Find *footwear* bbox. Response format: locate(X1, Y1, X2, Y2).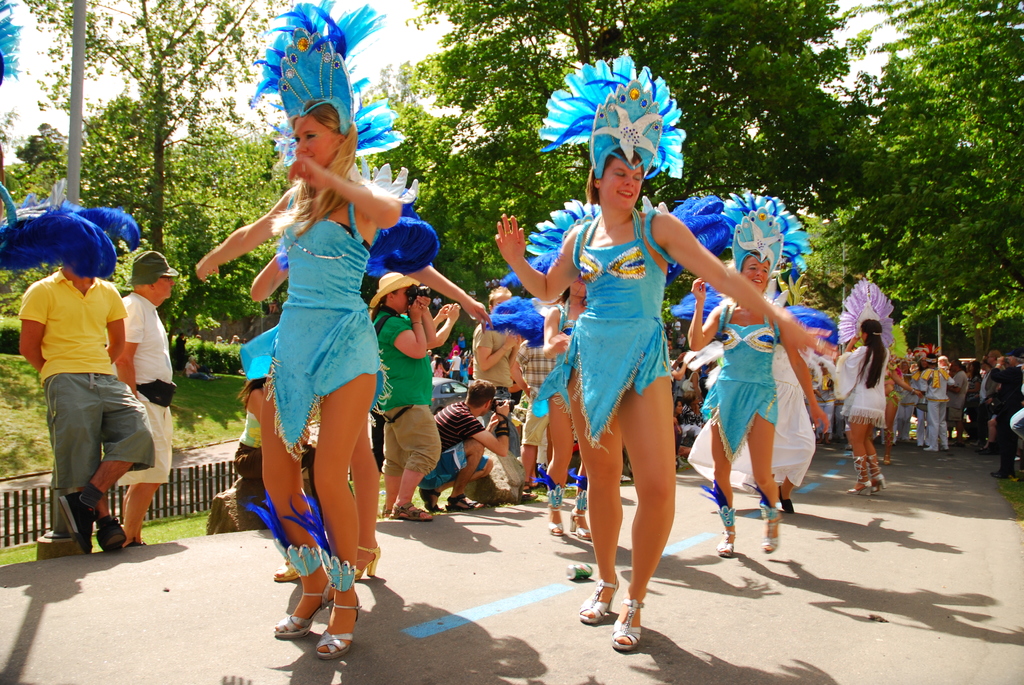
locate(573, 581, 619, 618).
